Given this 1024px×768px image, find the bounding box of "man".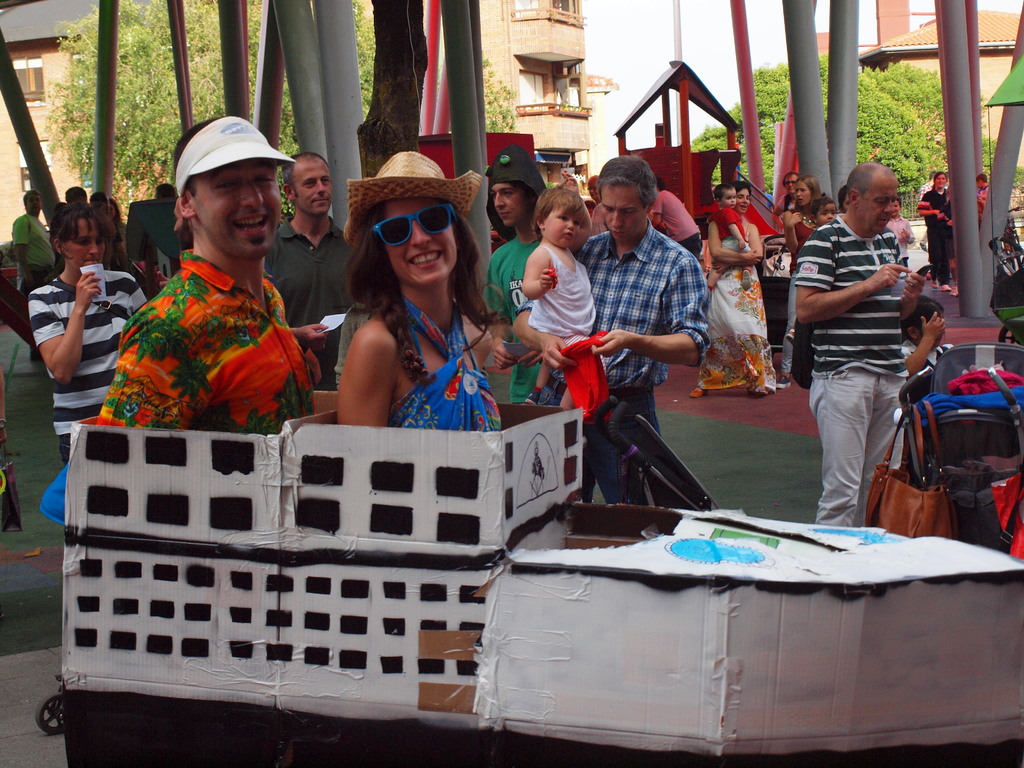
pyautogui.locateOnScreen(255, 152, 361, 374).
